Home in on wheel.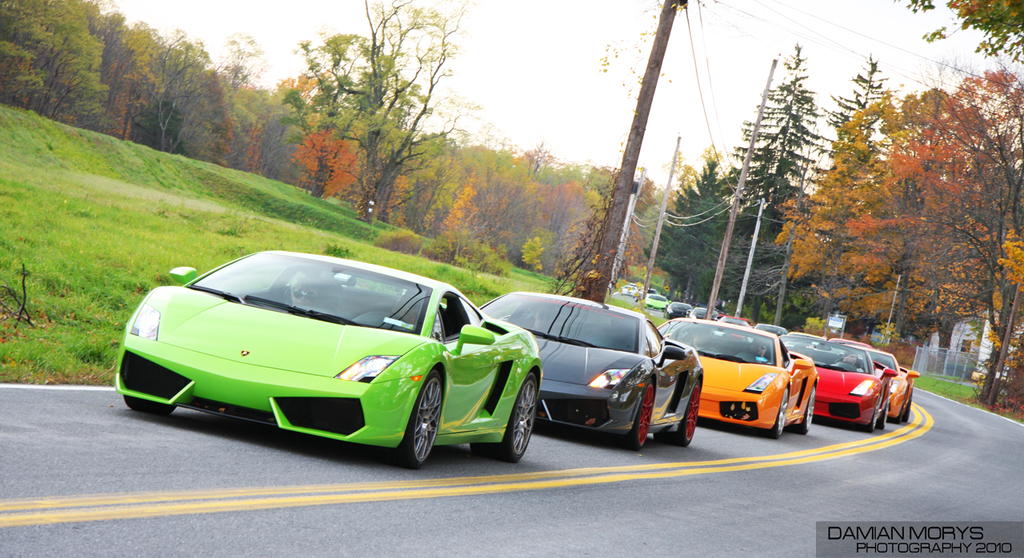
Homed in at region(651, 373, 704, 444).
